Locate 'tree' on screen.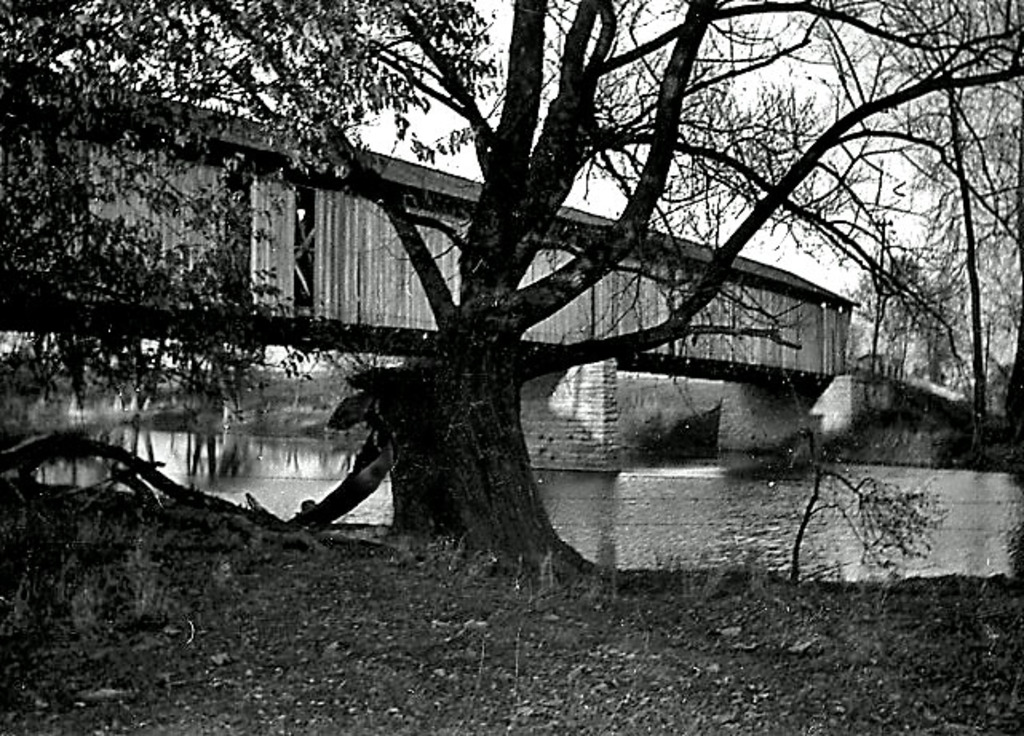
On screen at (0, 0, 1022, 597).
